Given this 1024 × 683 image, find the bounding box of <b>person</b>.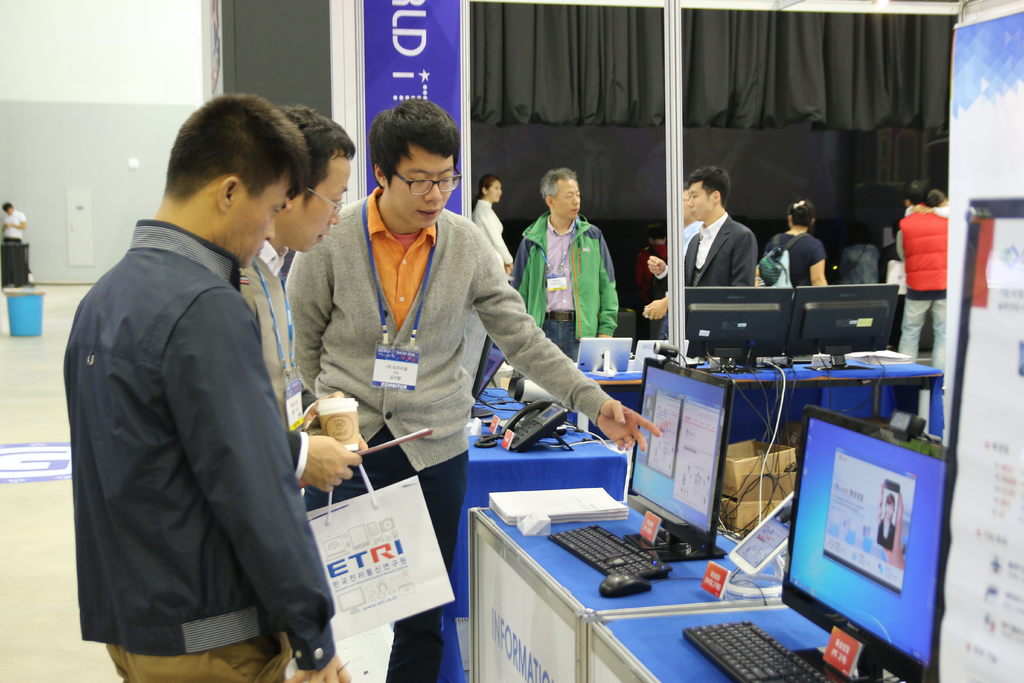
select_region(475, 174, 515, 279).
